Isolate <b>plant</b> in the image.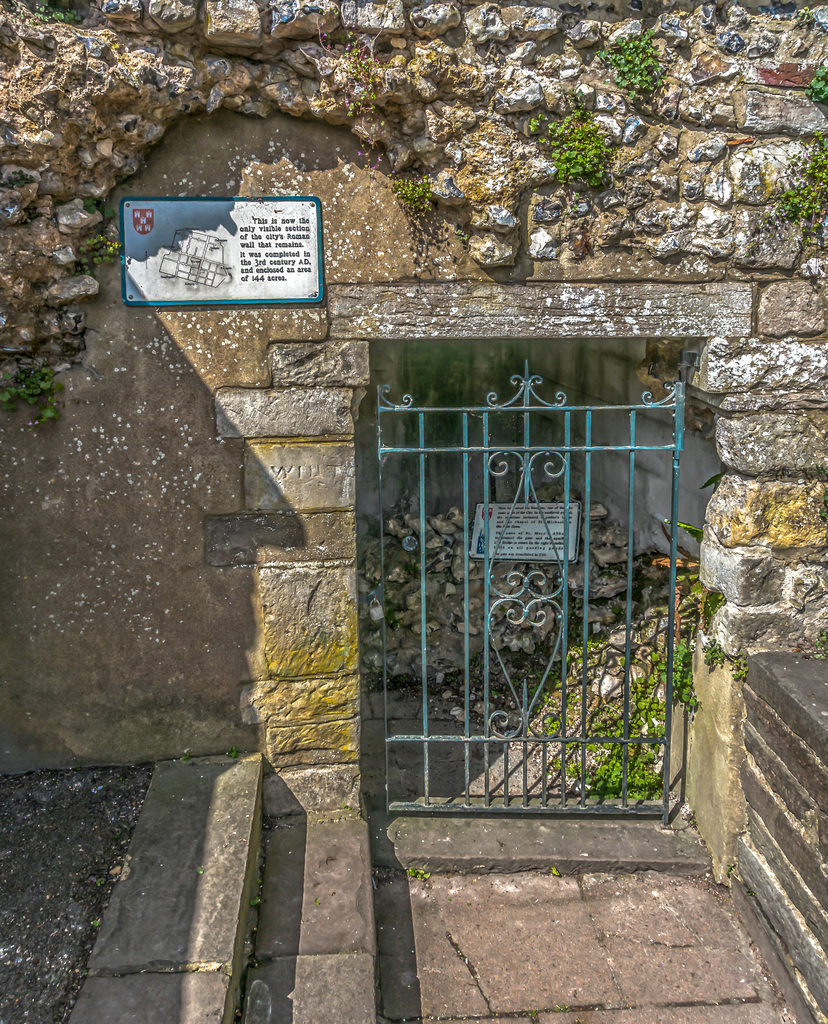
Isolated region: 811:630:827:665.
